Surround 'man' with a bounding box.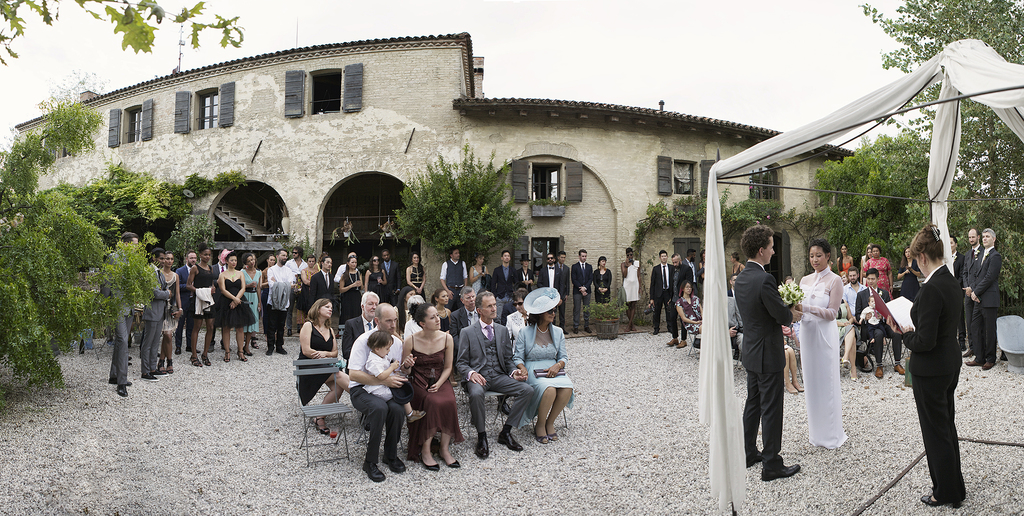
region(664, 252, 695, 347).
